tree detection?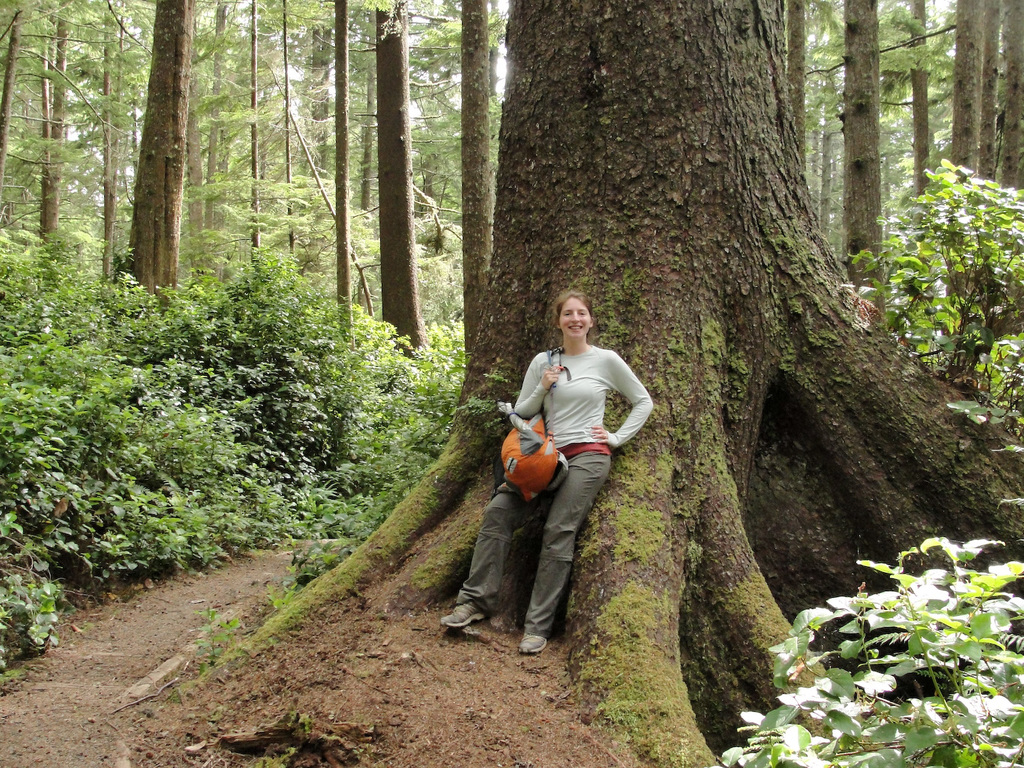
[0,0,31,191]
